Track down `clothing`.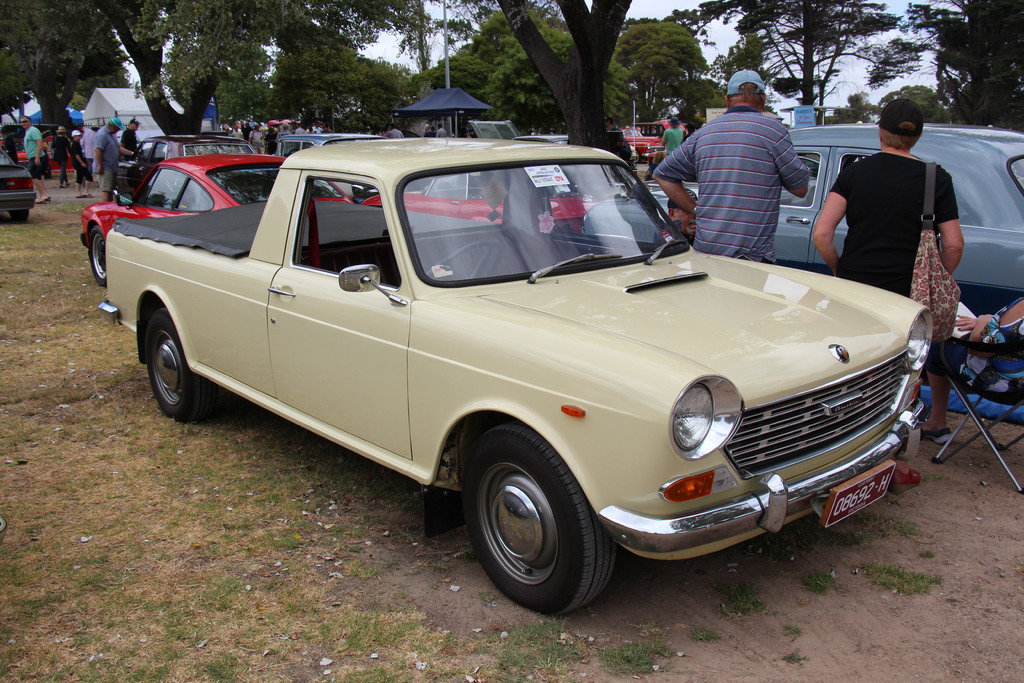
Tracked to [93,124,120,191].
